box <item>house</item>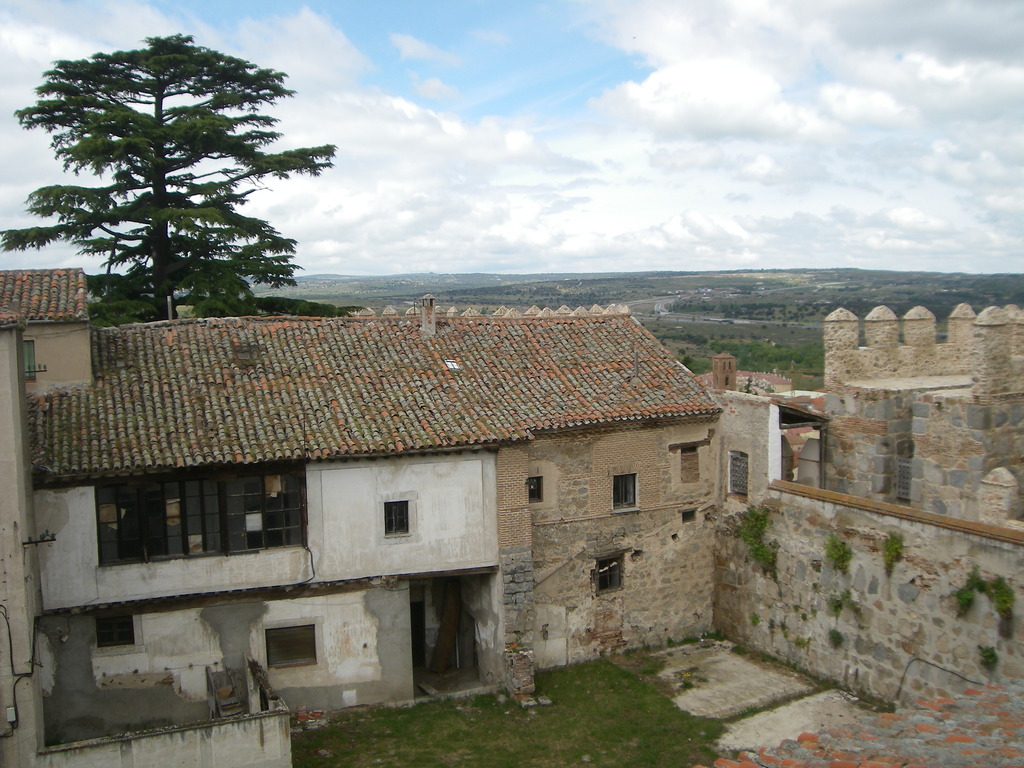
[0, 258, 95, 385]
